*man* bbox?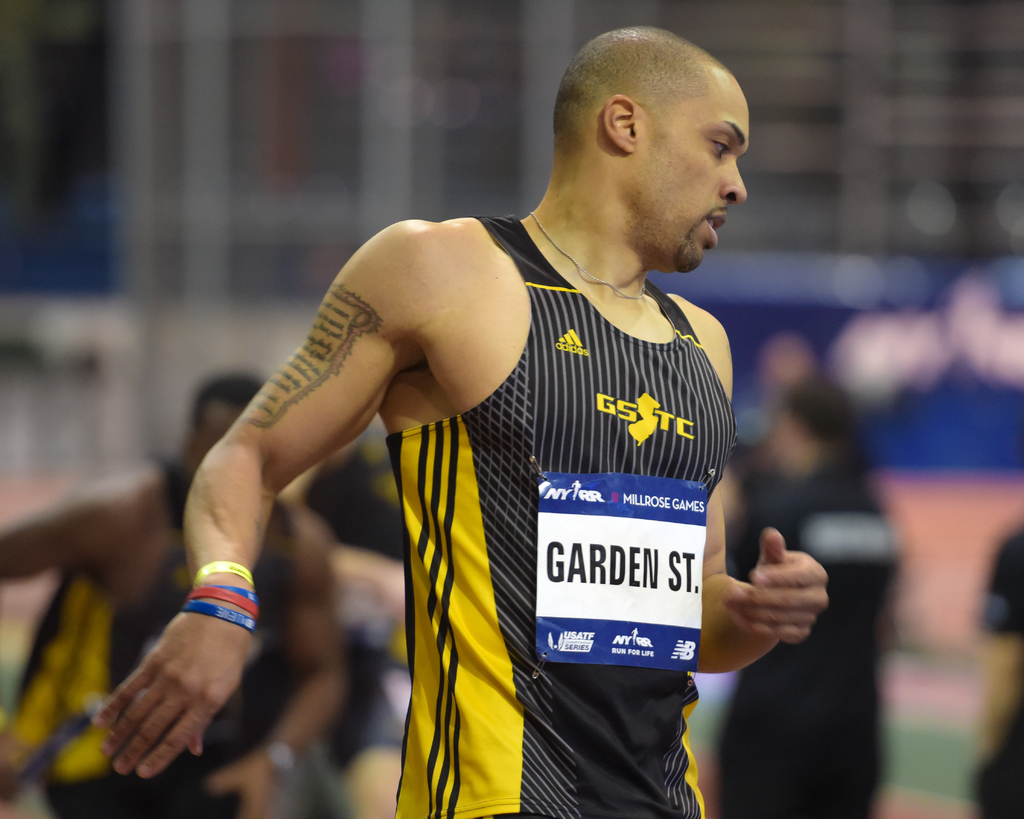
[x1=0, y1=370, x2=347, y2=818]
